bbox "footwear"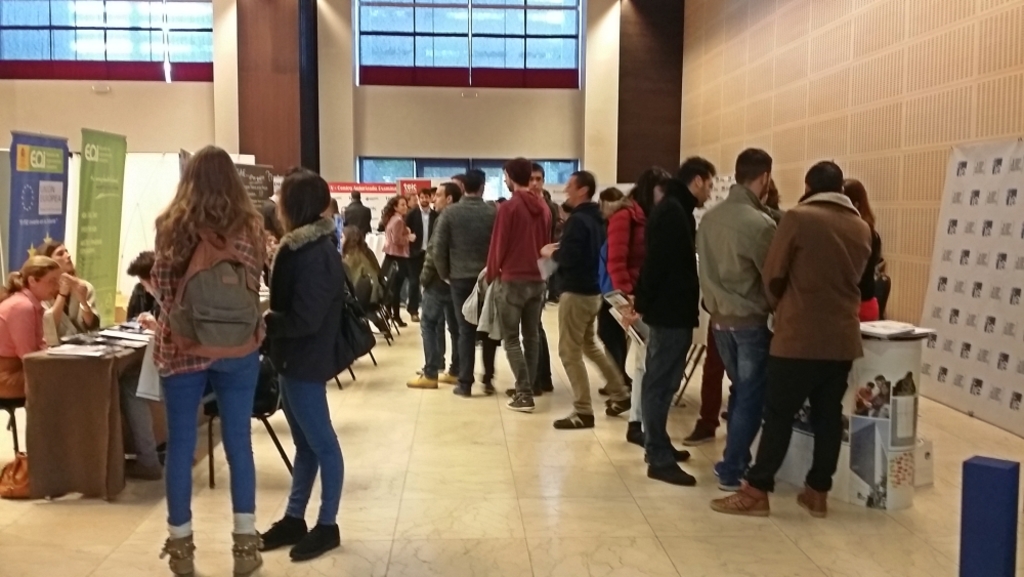
717 469 742 489
